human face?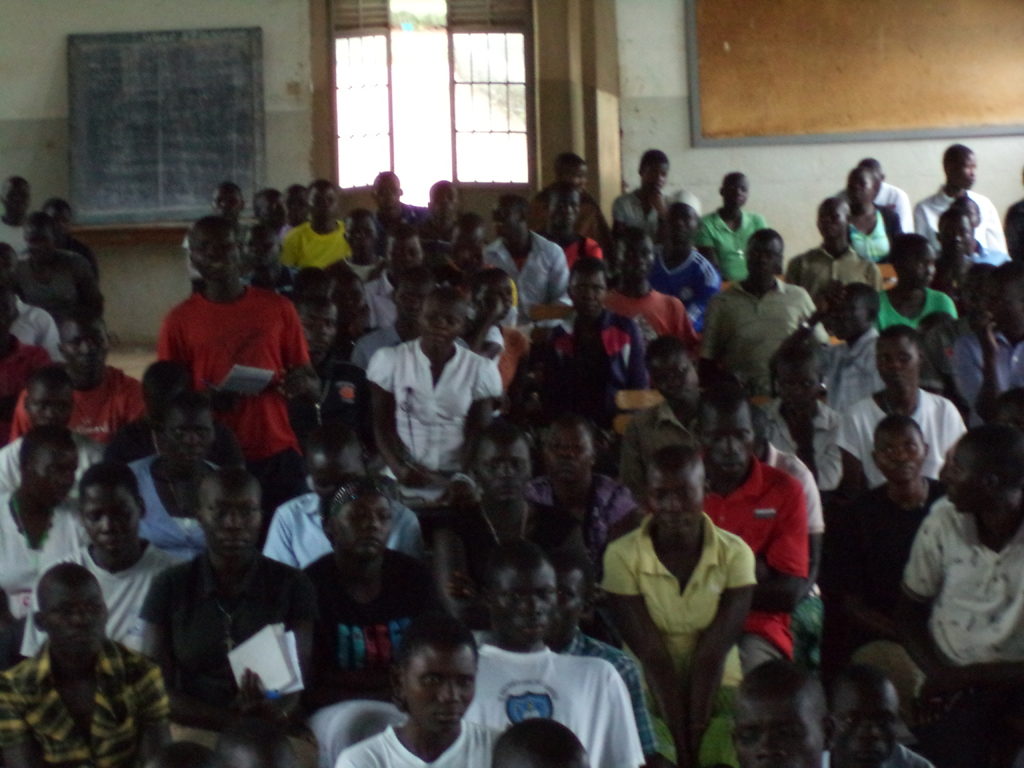
detection(417, 300, 463, 349)
